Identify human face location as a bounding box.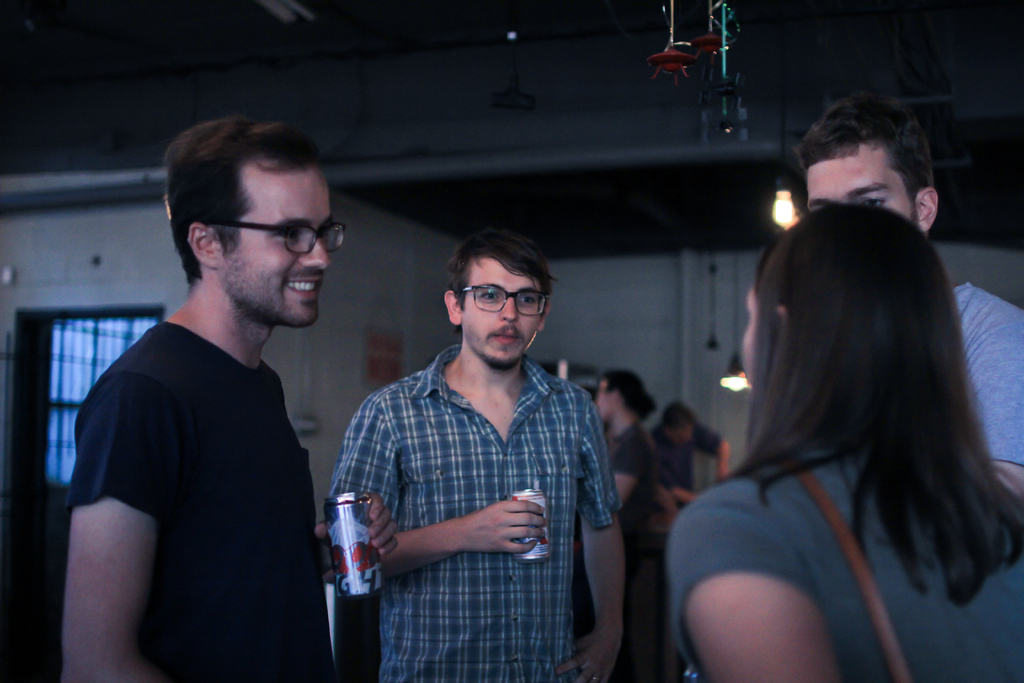
{"x1": 593, "y1": 379, "x2": 616, "y2": 422}.
